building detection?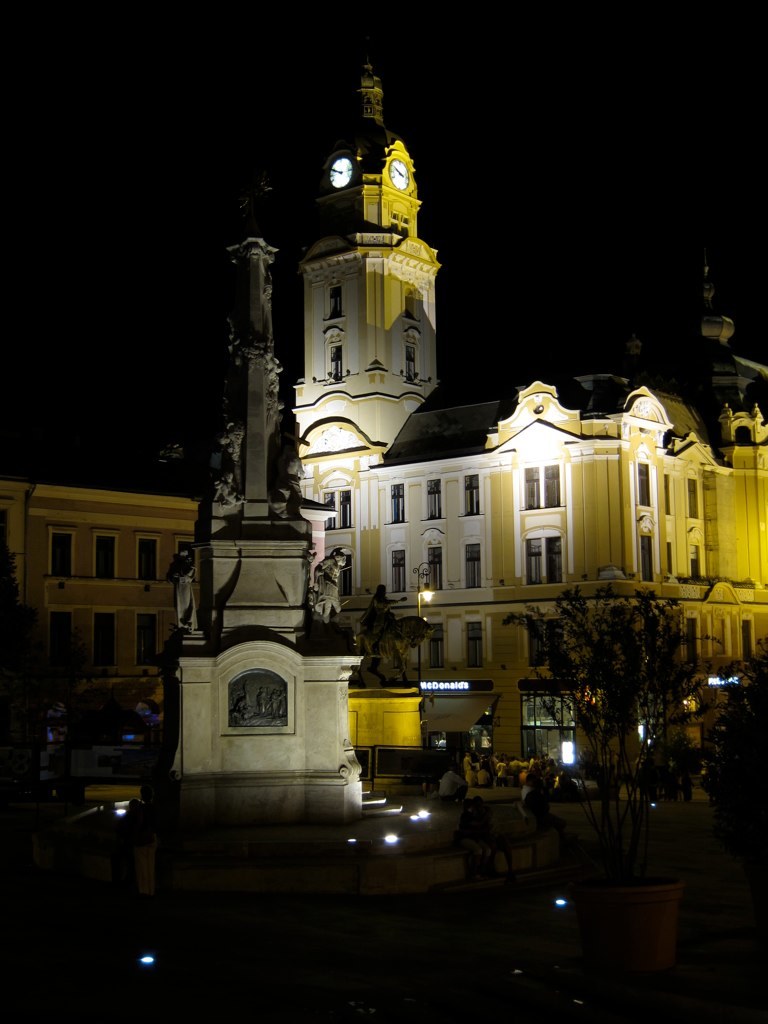
select_region(0, 478, 194, 721)
